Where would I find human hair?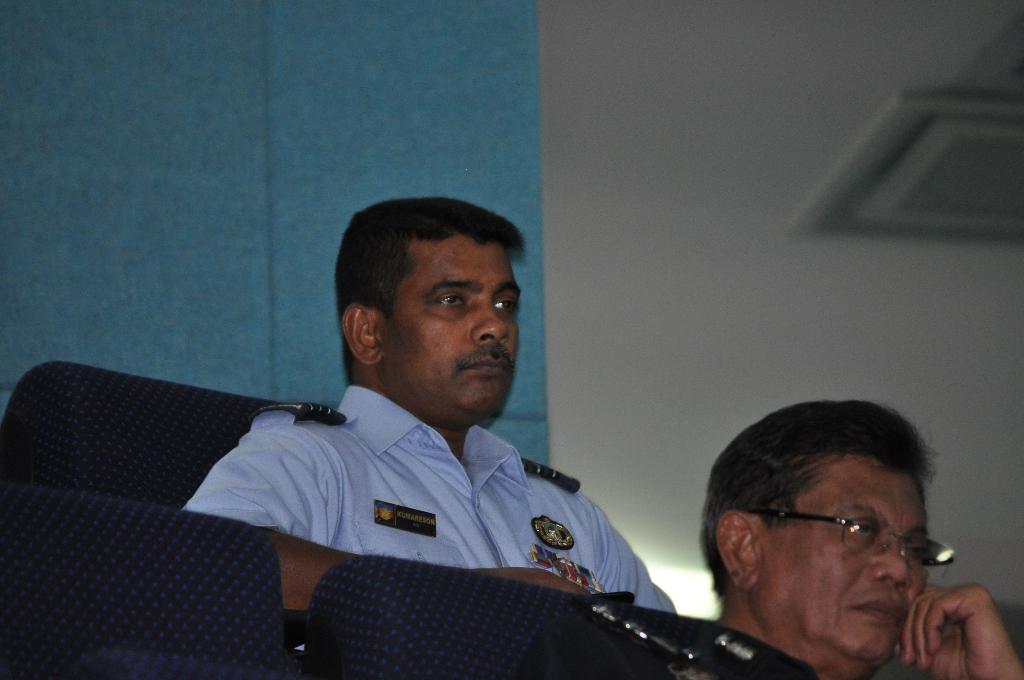
At bbox=[721, 414, 942, 589].
